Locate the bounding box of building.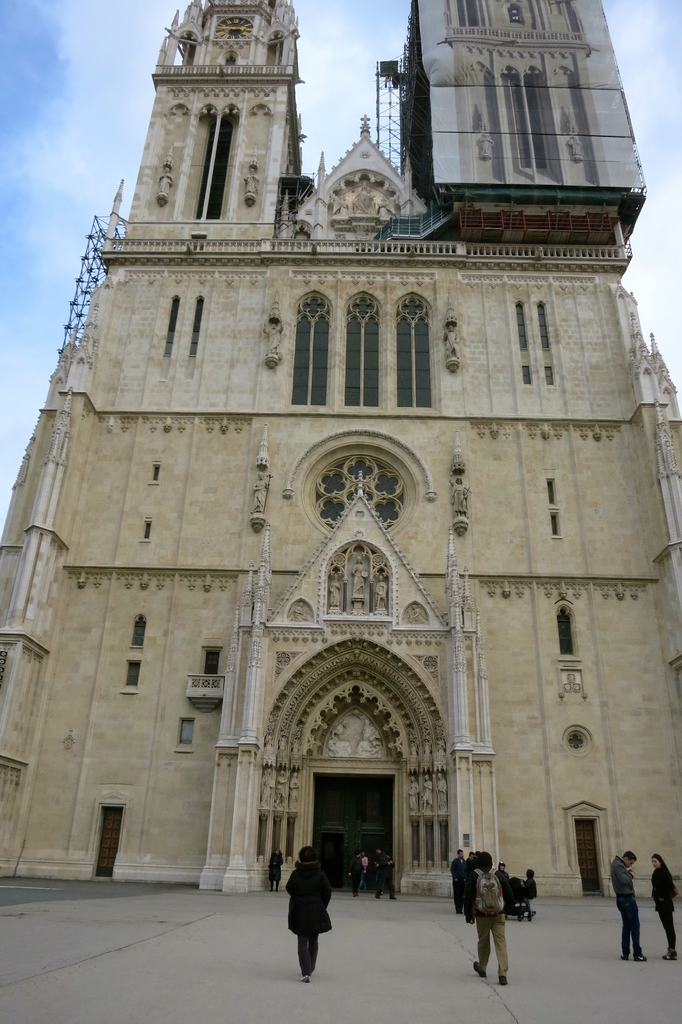
Bounding box: rect(0, 0, 681, 893).
